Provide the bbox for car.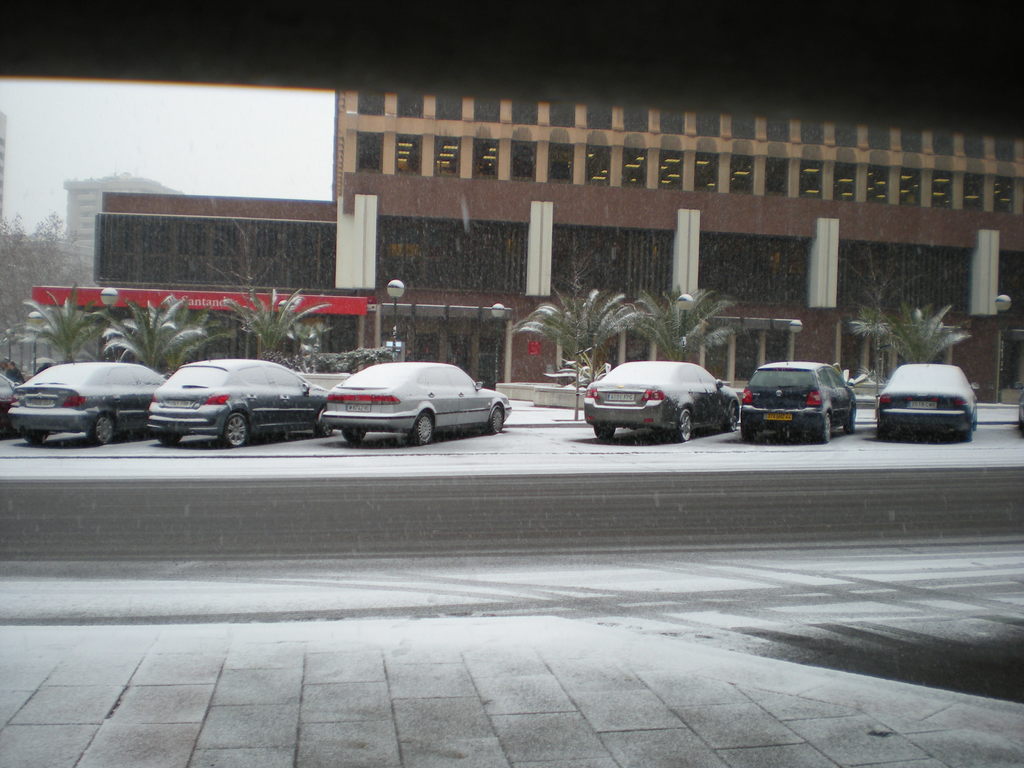
box=[585, 356, 737, 442].
